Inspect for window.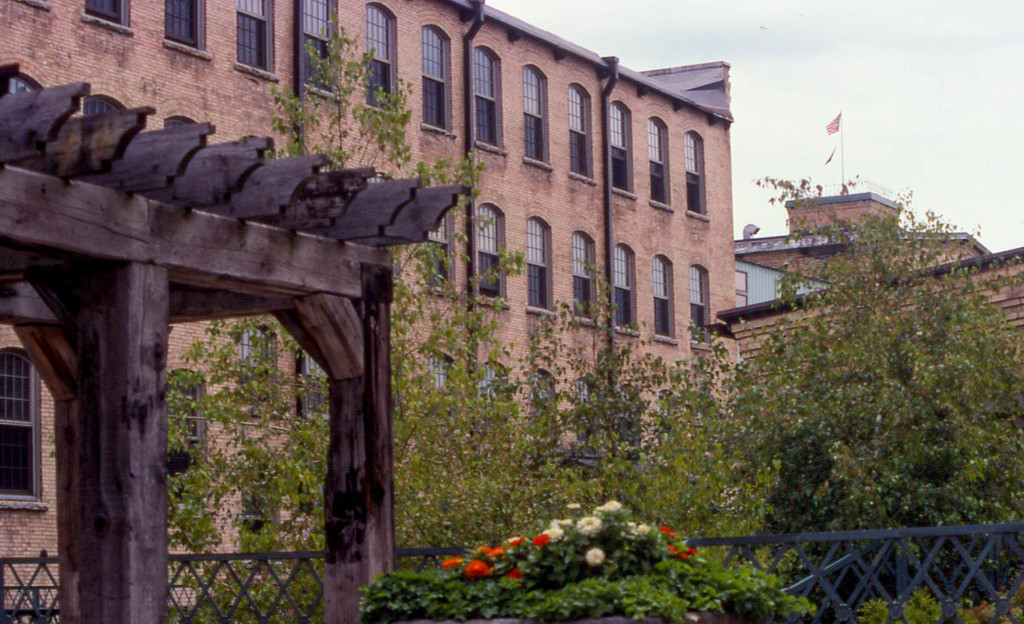
Inspection: box(424, 352, 453, 407).
